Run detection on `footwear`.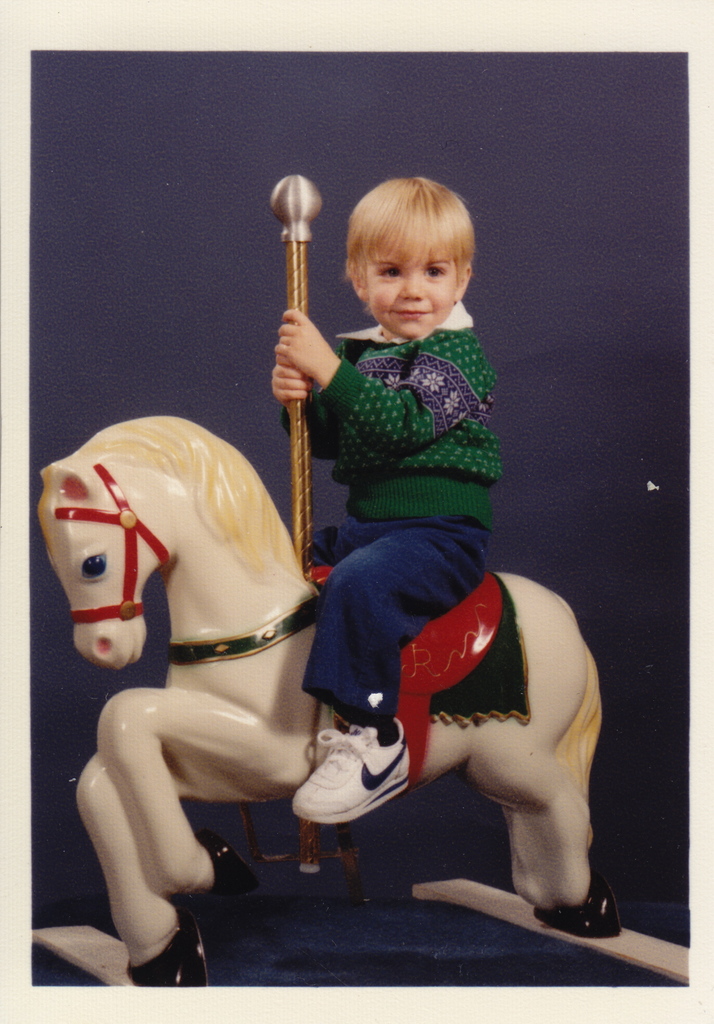
Result: (left=295, top=728, right=412, bottom=822).
